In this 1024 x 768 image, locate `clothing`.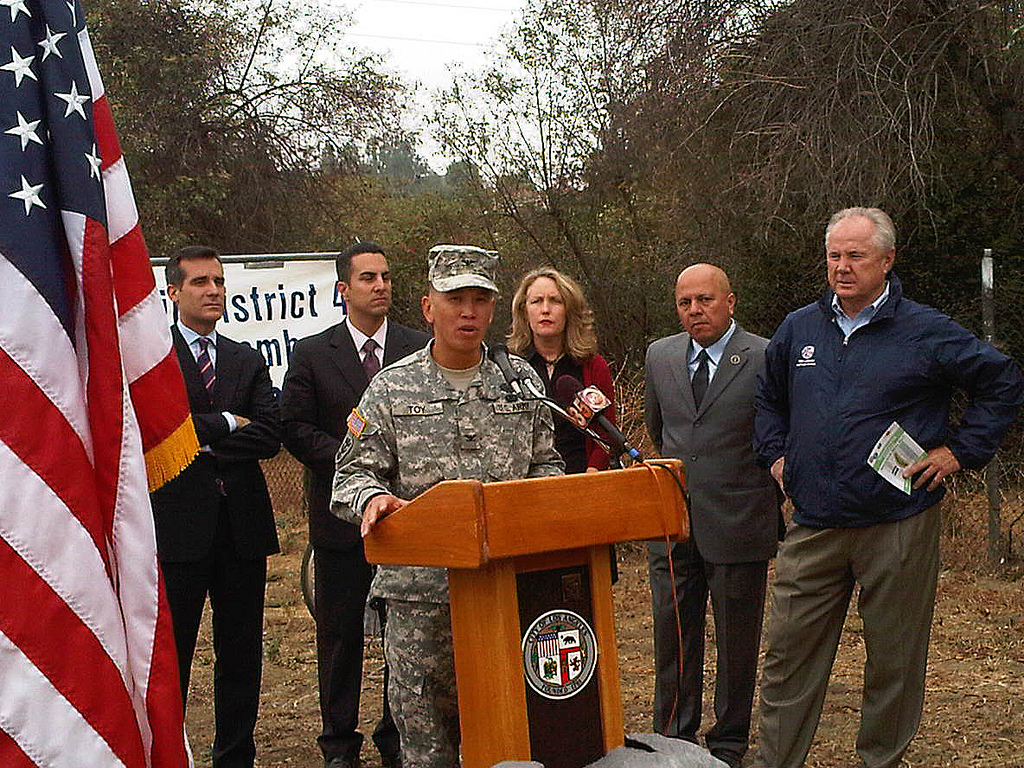
Bounding box: x1=514 y1=344 x2=617 y2=579.
